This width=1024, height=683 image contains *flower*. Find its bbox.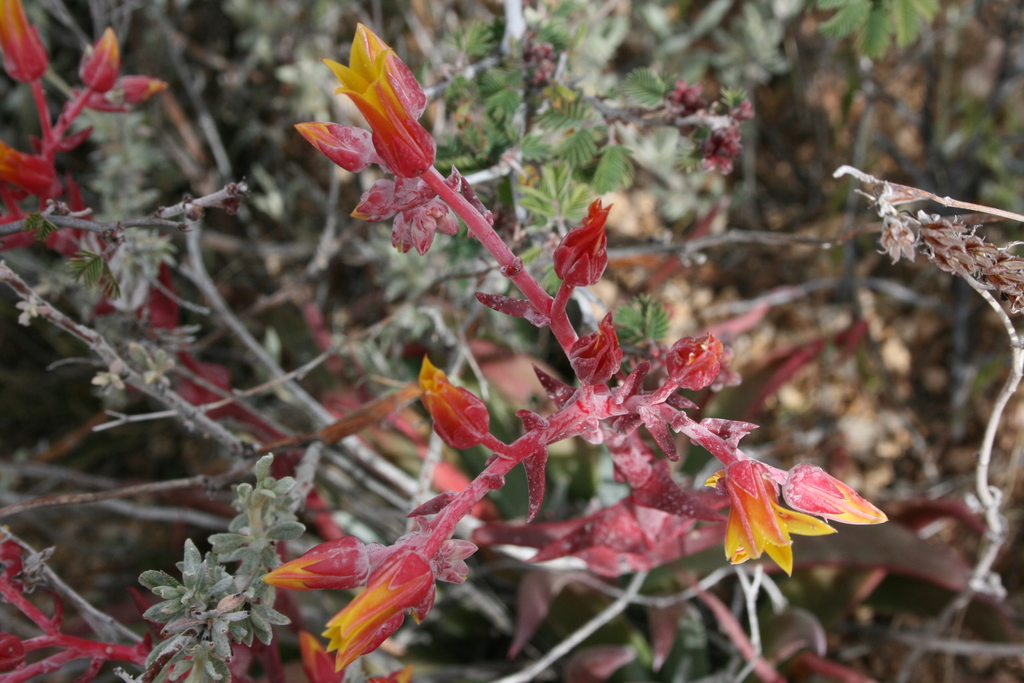
3/0/58/92.
